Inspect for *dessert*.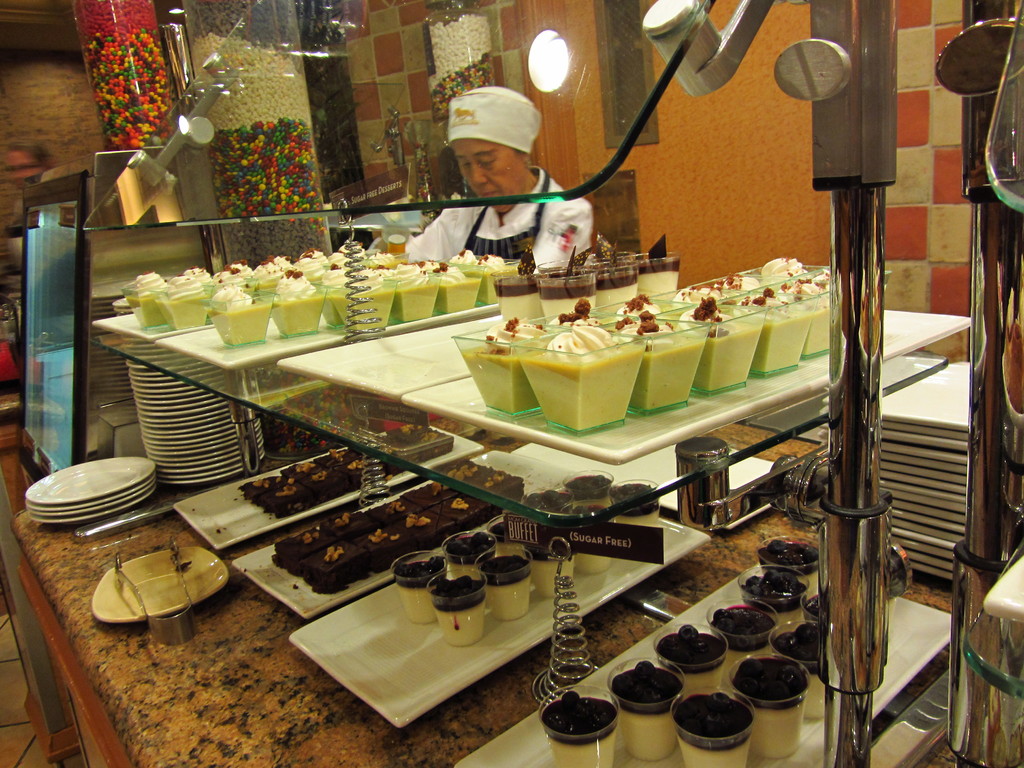
Inspection: region(275, 270, 322, 338).
